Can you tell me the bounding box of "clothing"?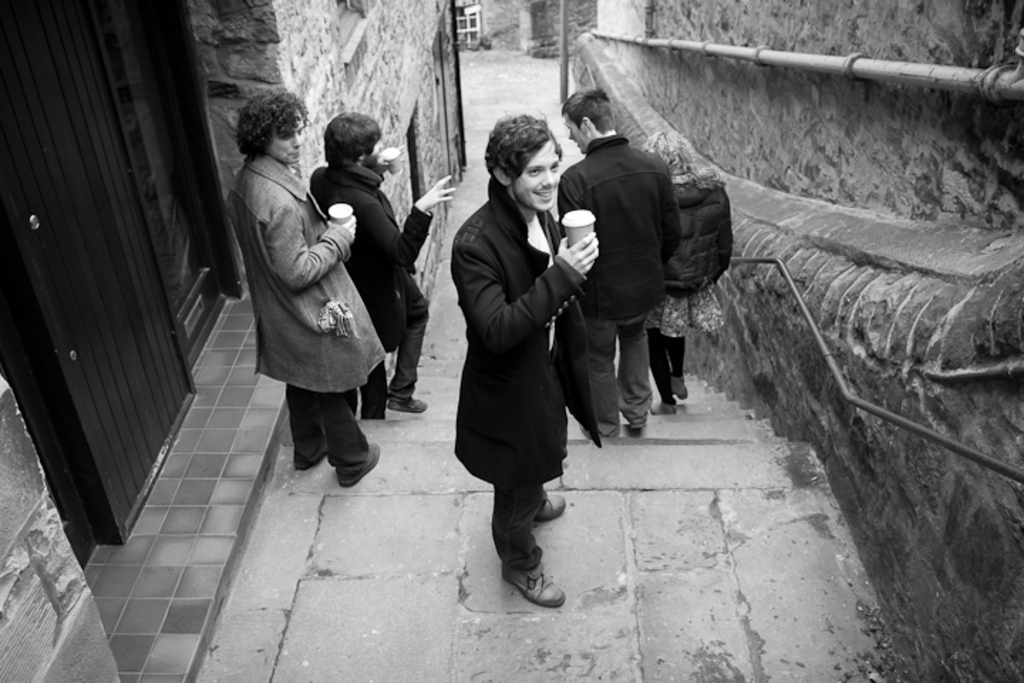
[636,176,742,403].
